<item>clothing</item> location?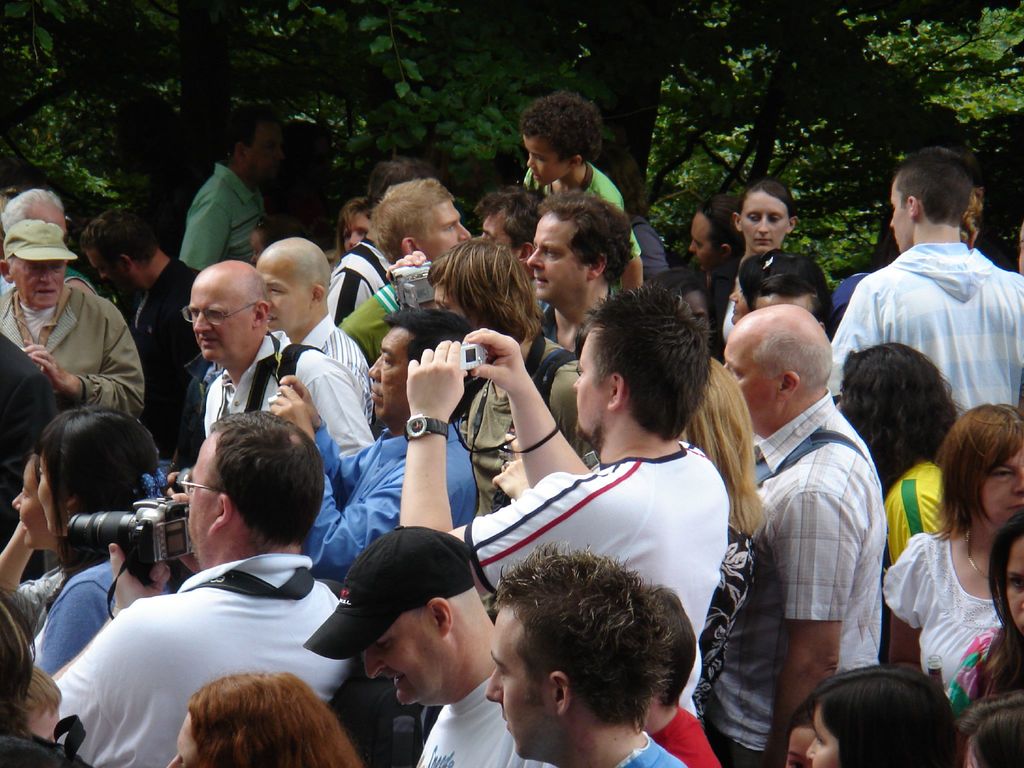
detection(613, 733, 691, 767)
